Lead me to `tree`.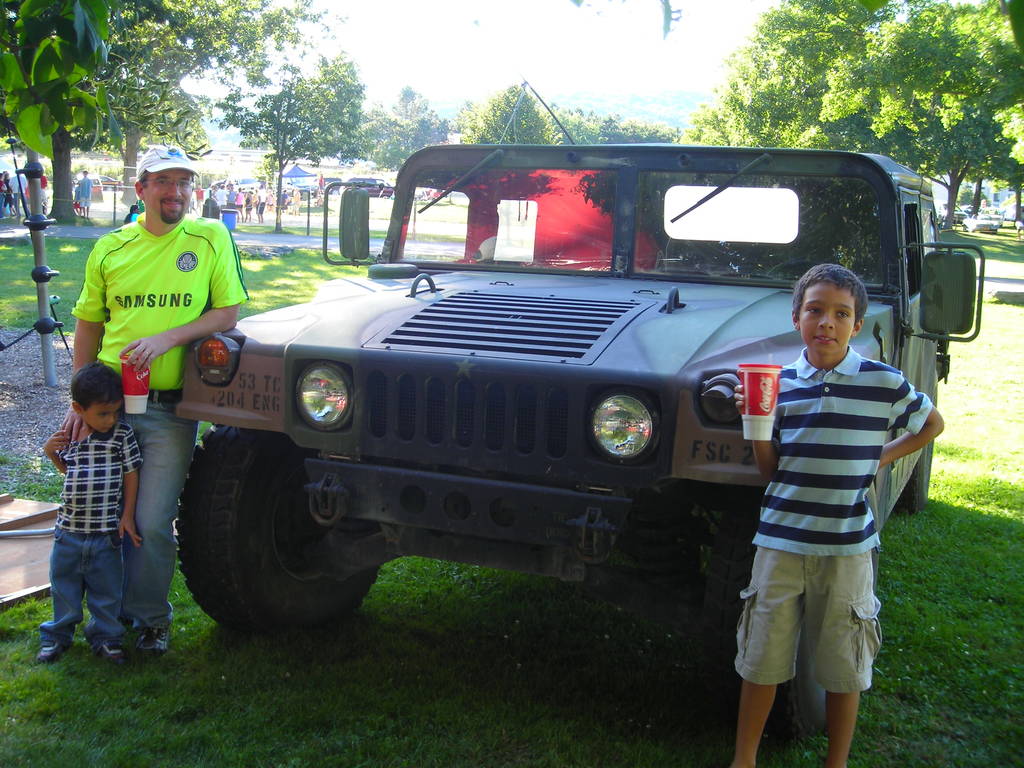
Lead to detection(451, 71, 556, 150).
